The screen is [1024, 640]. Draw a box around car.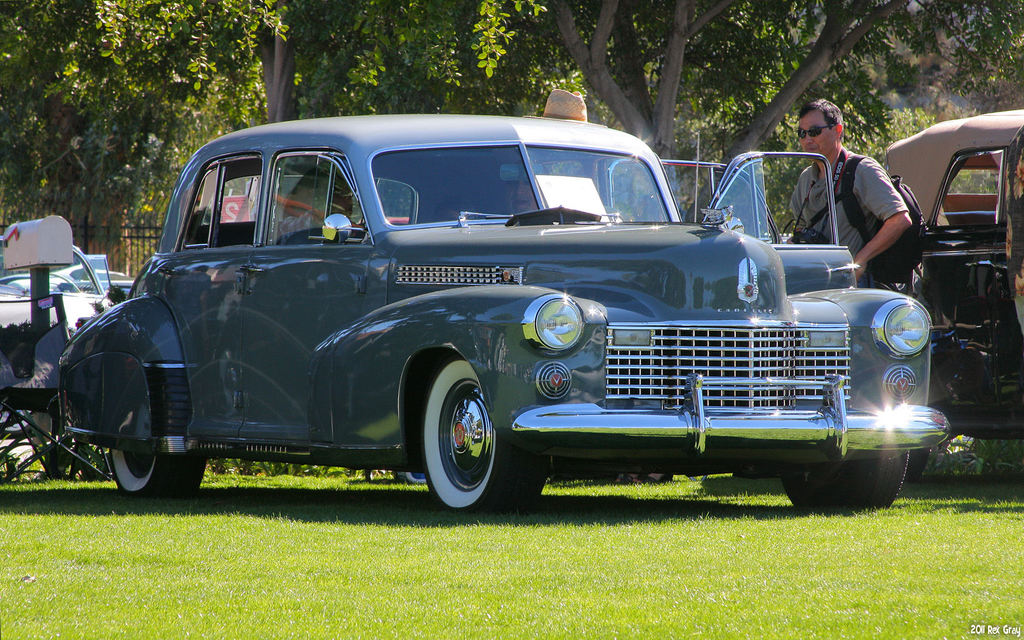
pyautogui.locateOnScreen(875, 108, 1023, 444).
